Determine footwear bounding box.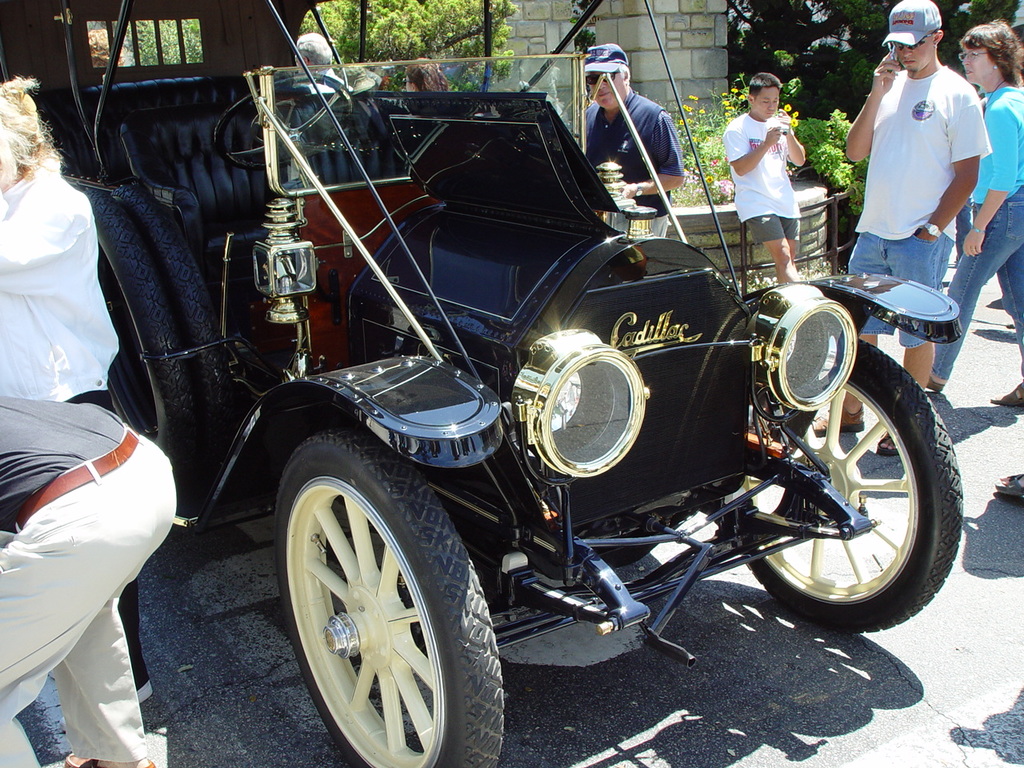
Determined: region(876, 434, 904, 458).
